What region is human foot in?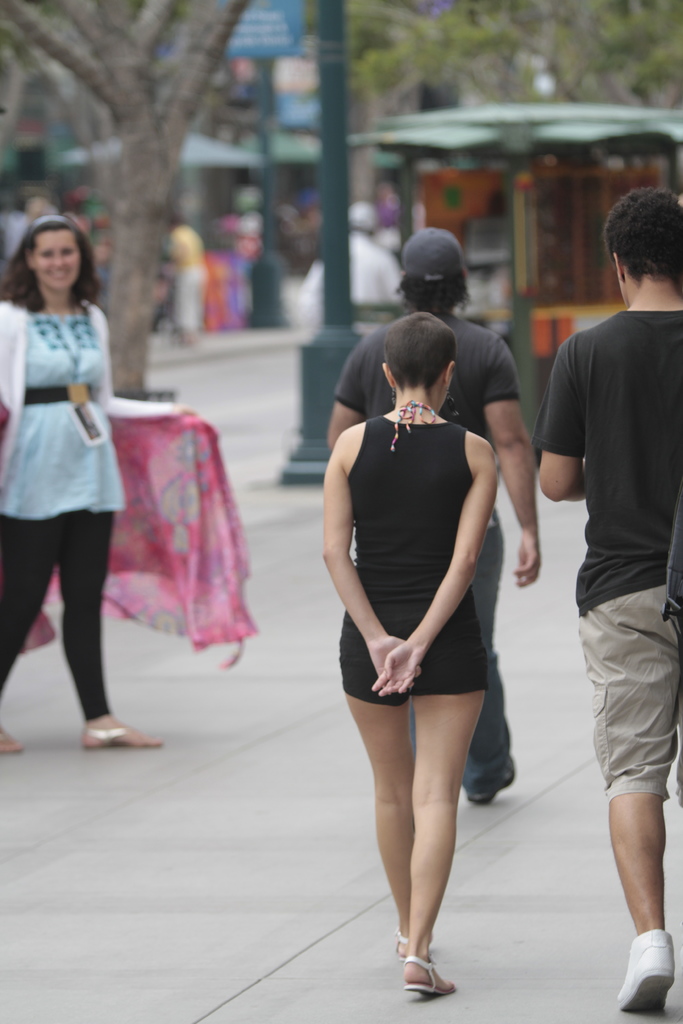
x1=79, y1=709, x2=163, y2=749.
